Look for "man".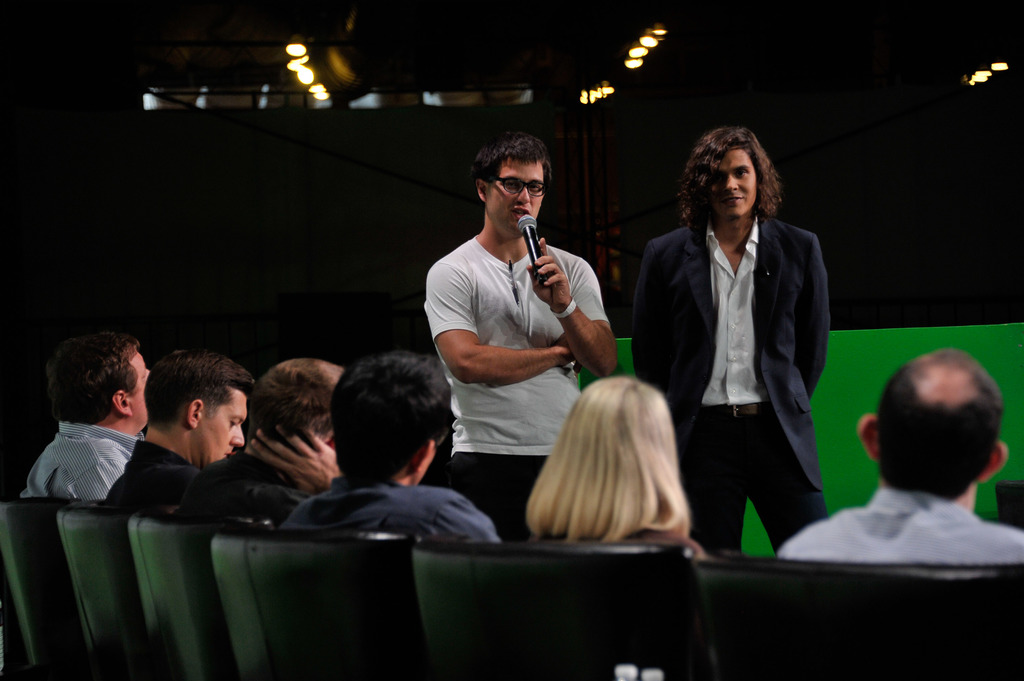
Found: [left=278, top=351, right=499, bottom=540].
